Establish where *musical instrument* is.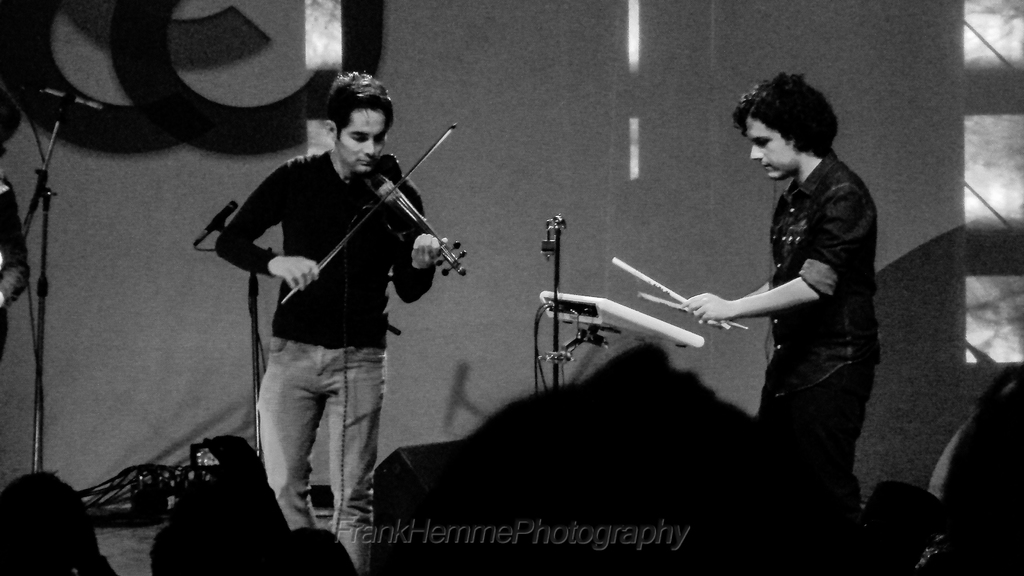
Established at bbox=(531, 285, 703, 352).
